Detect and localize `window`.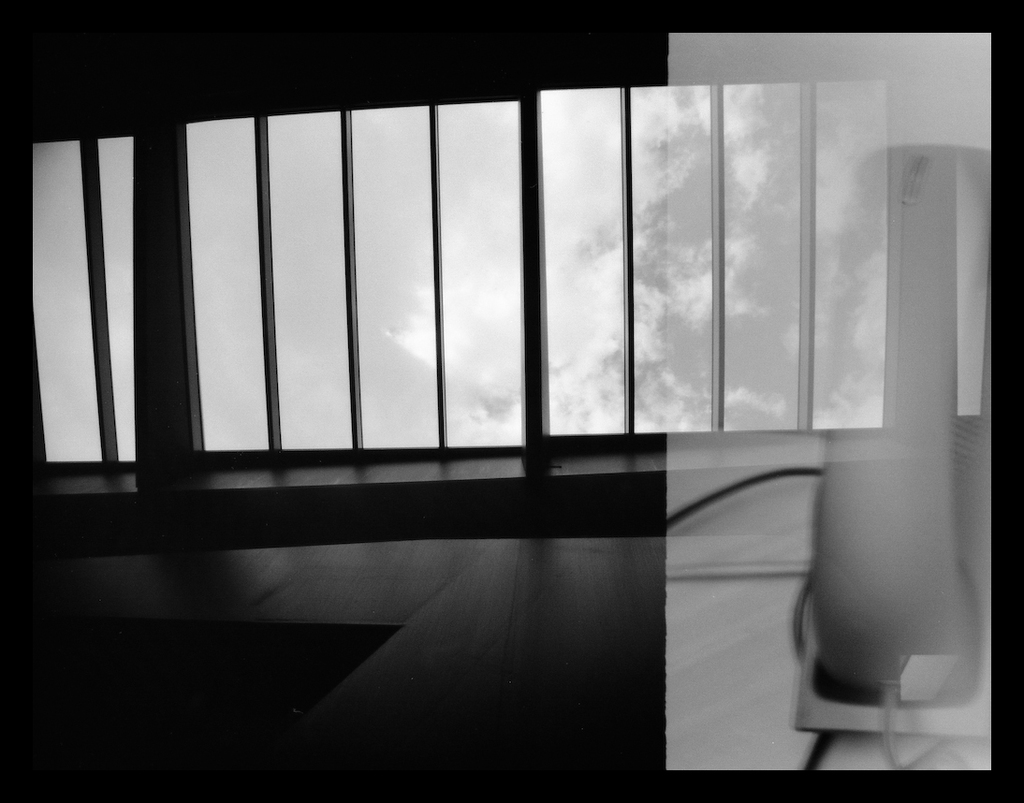
Localized at 534 69 990 442.
